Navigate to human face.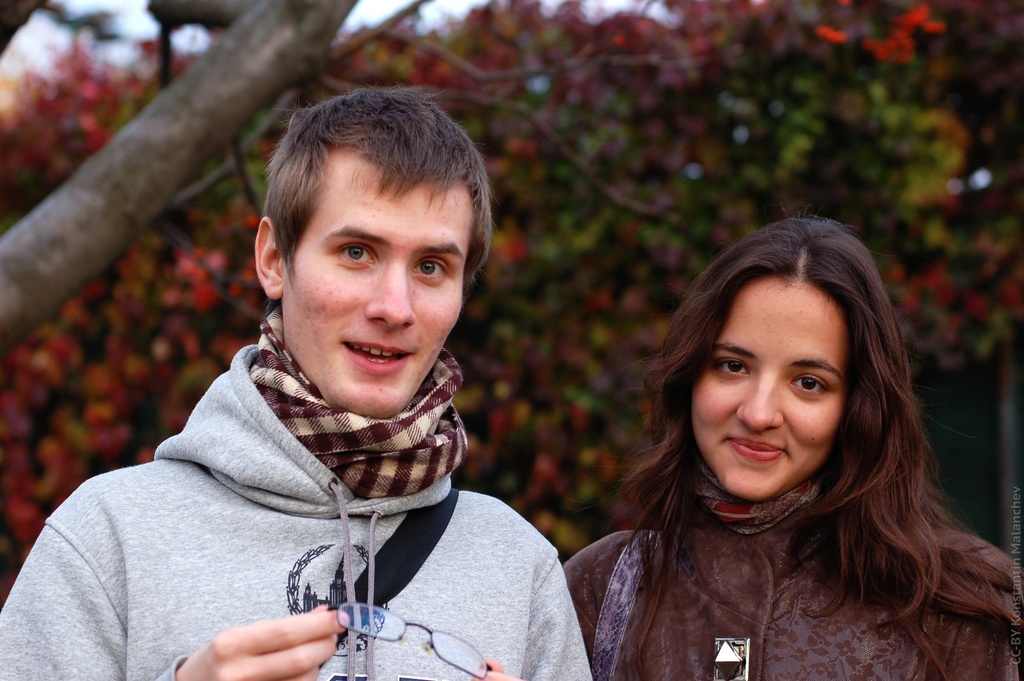
Navigation target: pyautogui.locateOnScreen(678, 265, 849, 504).
